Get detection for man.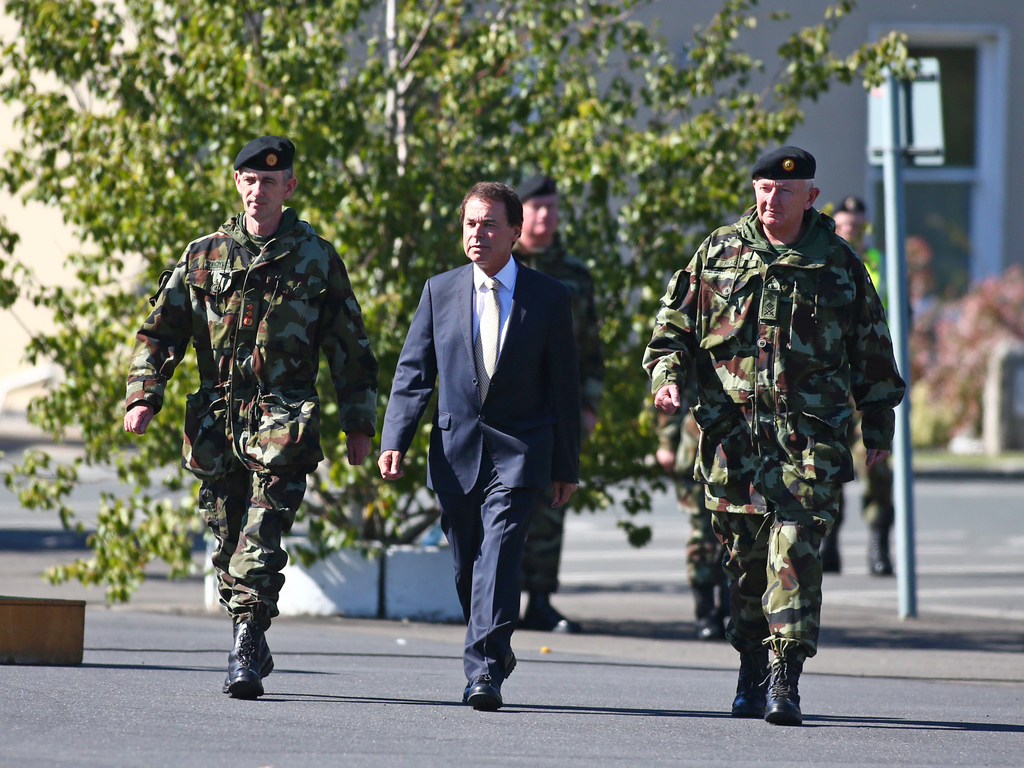
Detection: box(513, 172, 593, 644).
